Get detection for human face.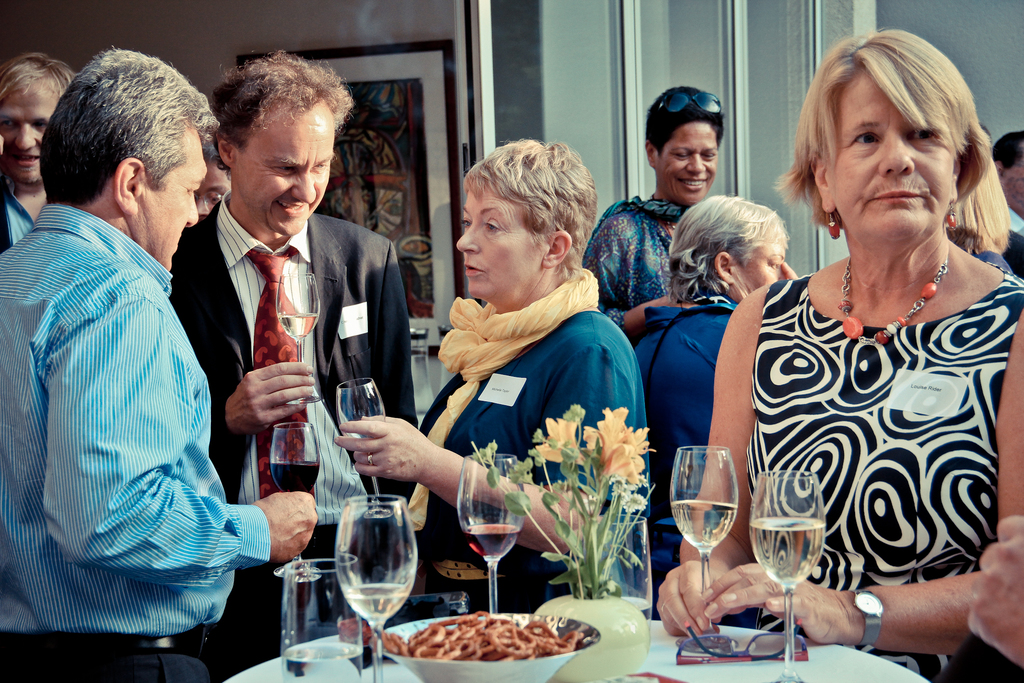
Detection: 656:123:723:207.
